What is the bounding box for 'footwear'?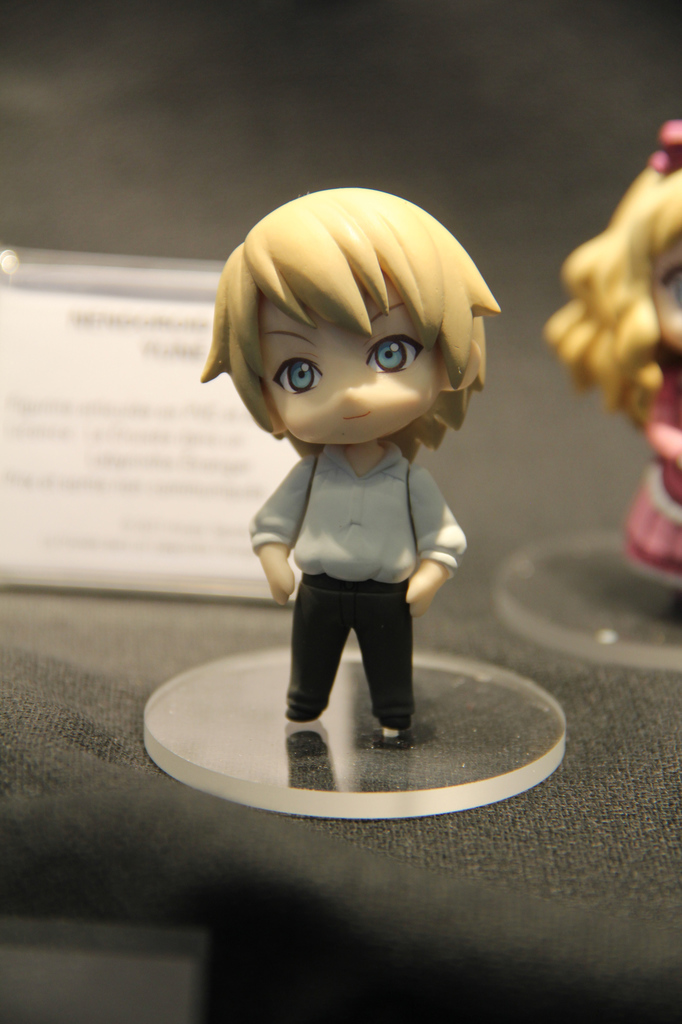
select_region(381, 714, 411, 728).
